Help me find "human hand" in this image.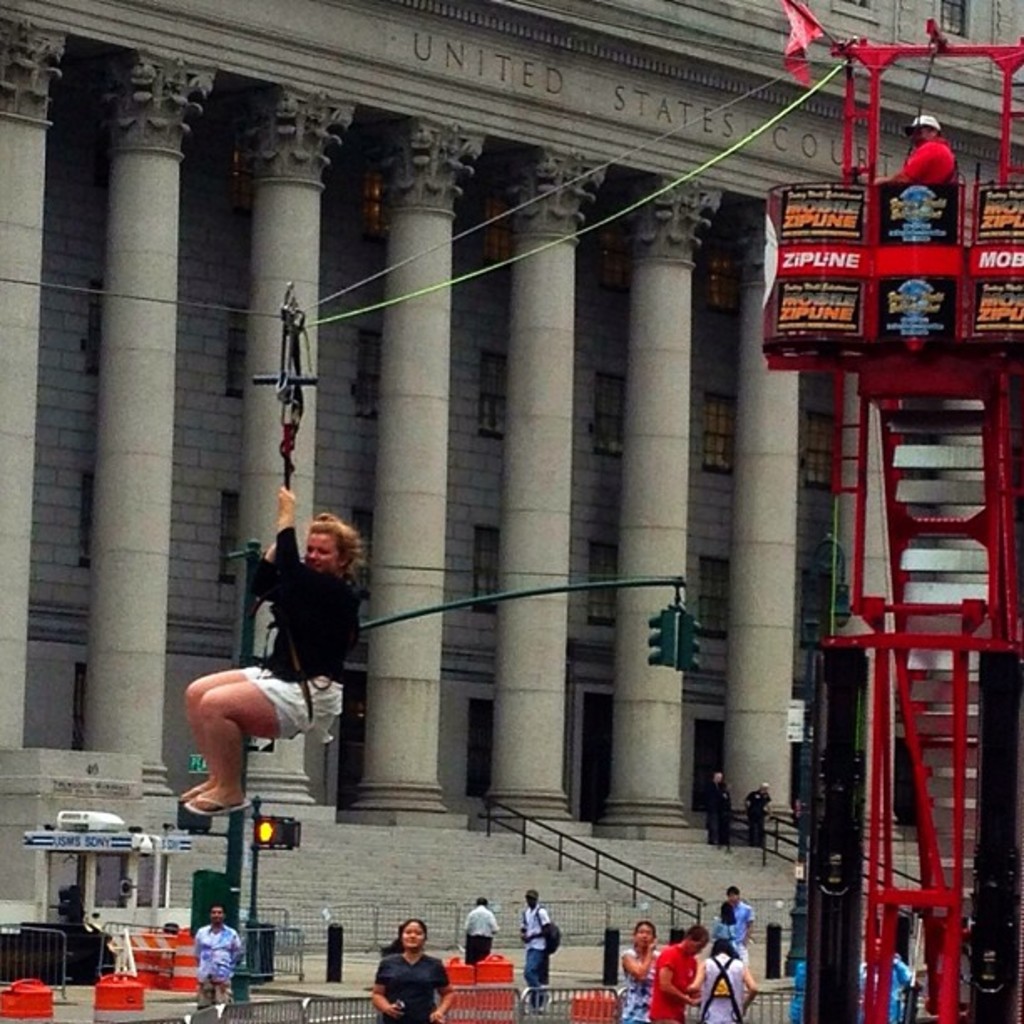
Found it: x1=688 y1=989 x2=706 y2=1009.
